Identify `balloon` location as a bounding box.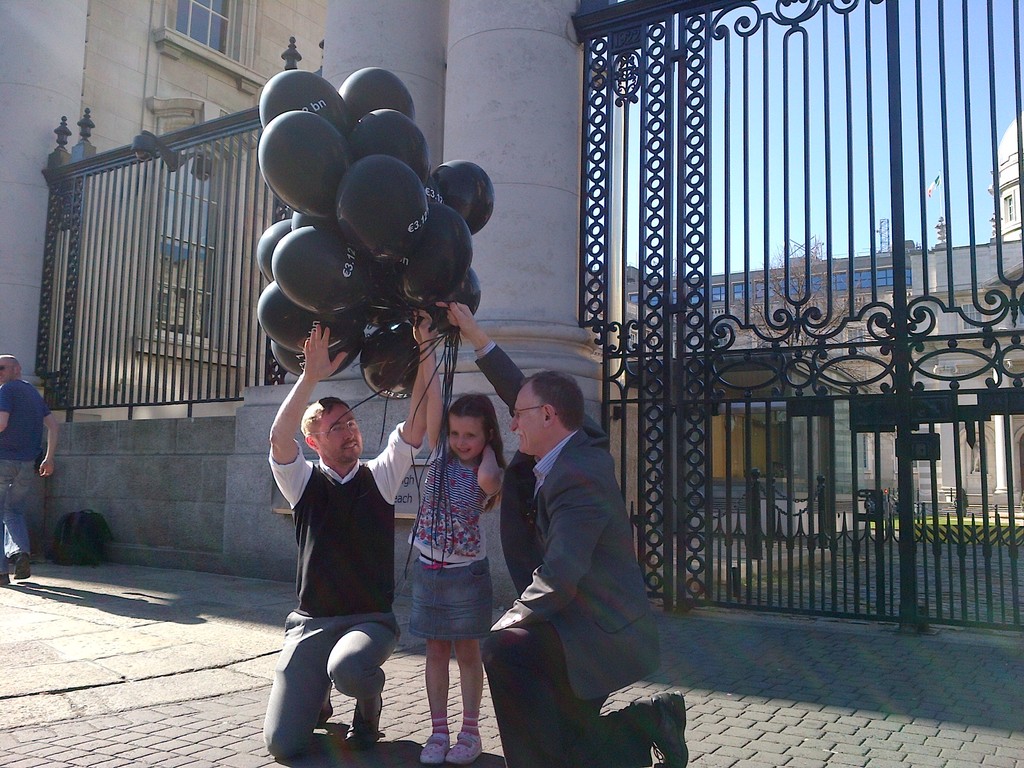
{"x1": 364, "y1": 319, "x2": 423, "y2": 401}.
